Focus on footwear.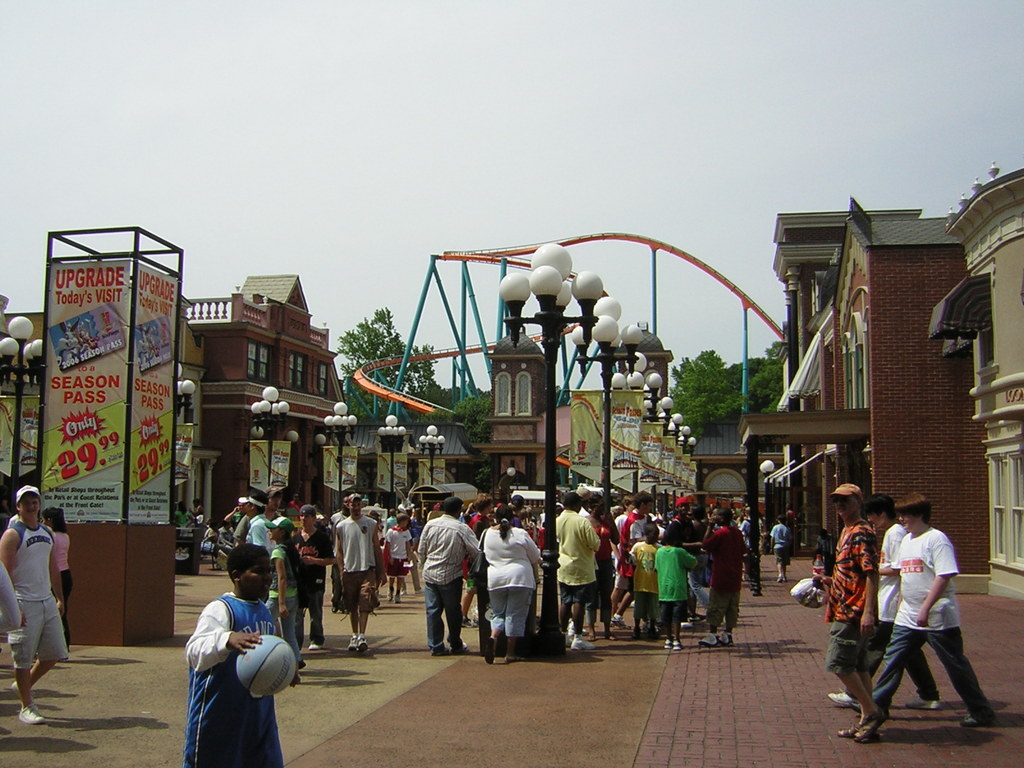
Focused at BBox(688, 611, 708, 623).
